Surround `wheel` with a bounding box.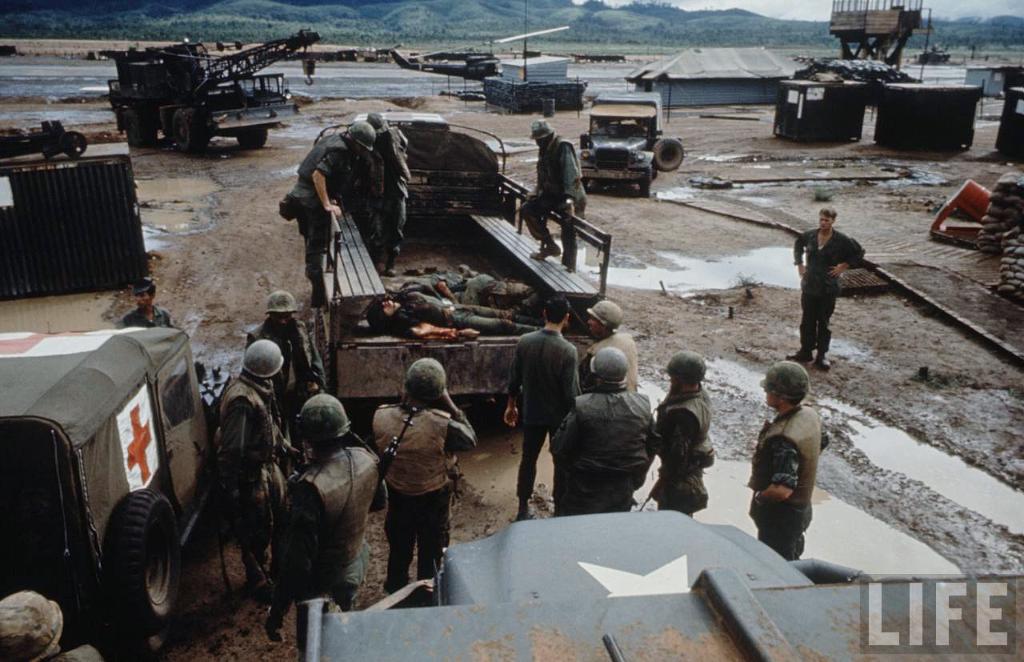
(314,311,335,400).
